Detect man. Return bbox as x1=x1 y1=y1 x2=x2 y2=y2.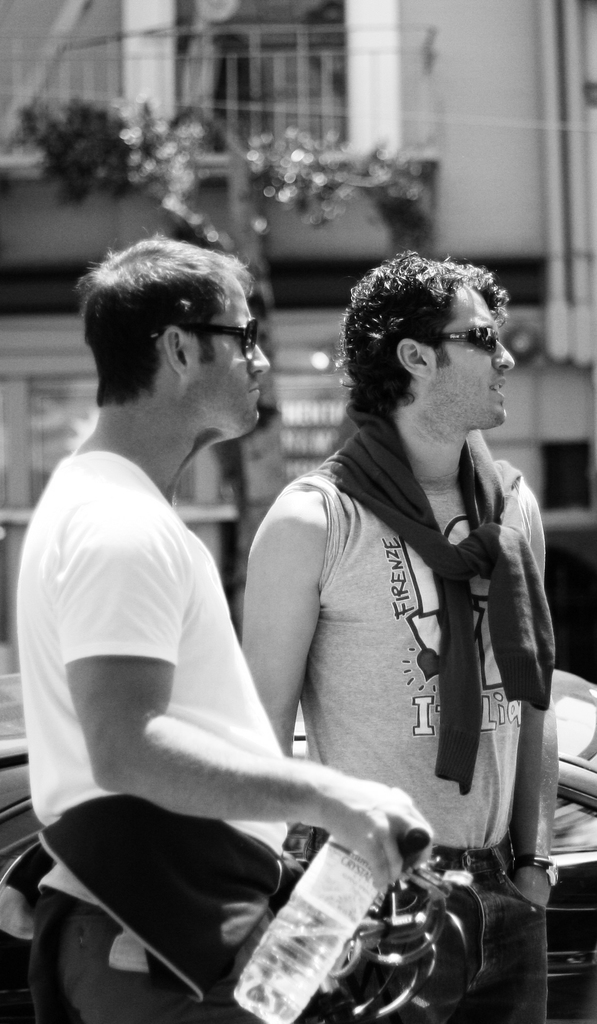
x1=242 y1=257 x2=555 y2=1023.
